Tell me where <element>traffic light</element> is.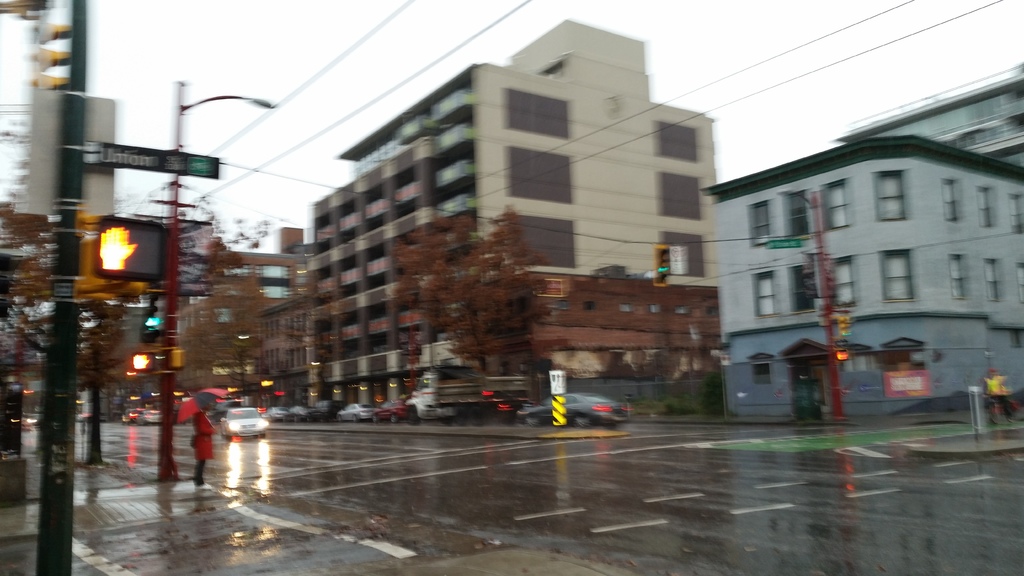
<element>traffic light</element> is at Rect(141, 297, 163, 345).
